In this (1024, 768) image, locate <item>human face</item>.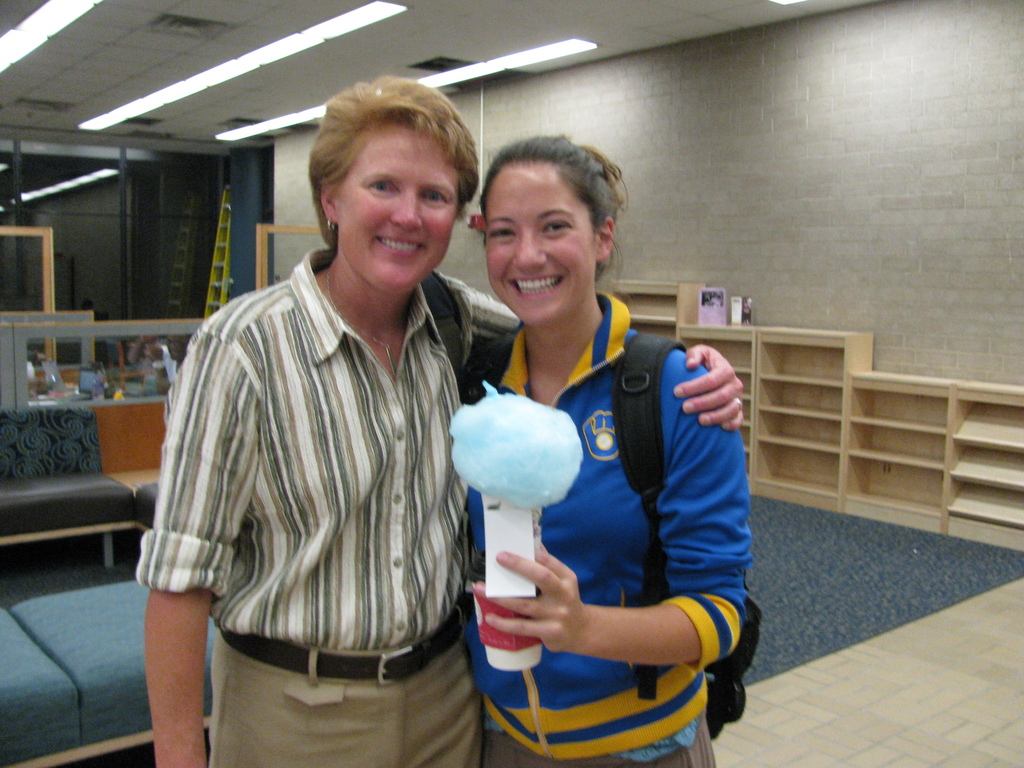
Bounding box: <box>483,147,602,326</box>.
